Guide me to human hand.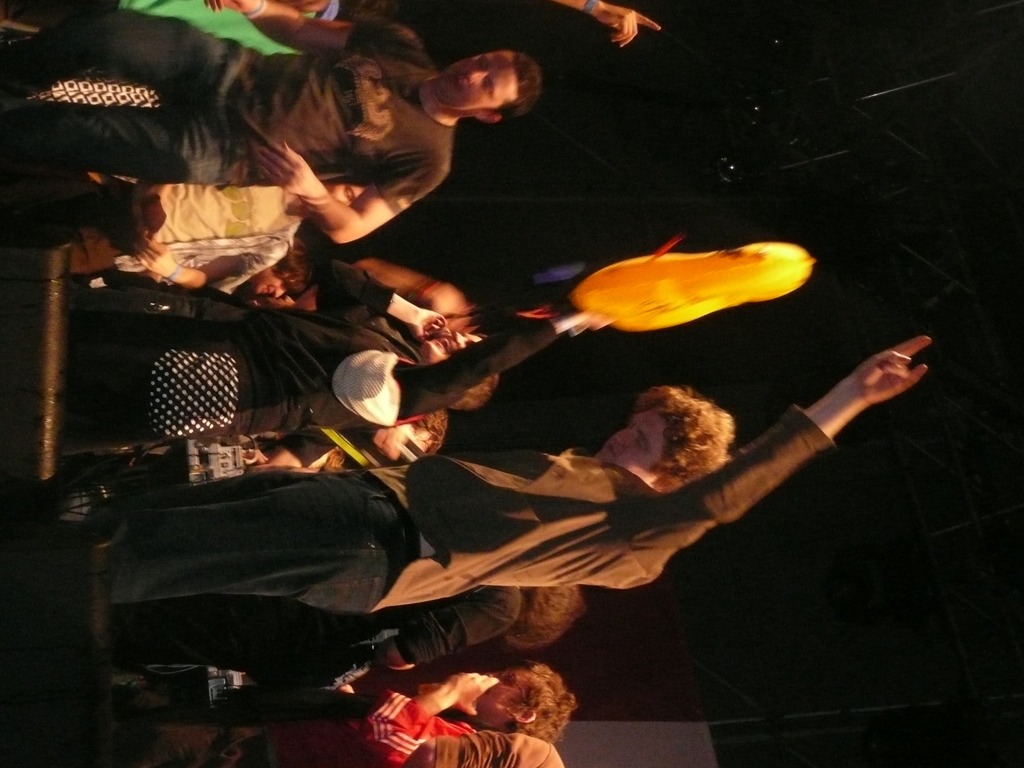
Guidance: crop(575, 308, 616, 333).
